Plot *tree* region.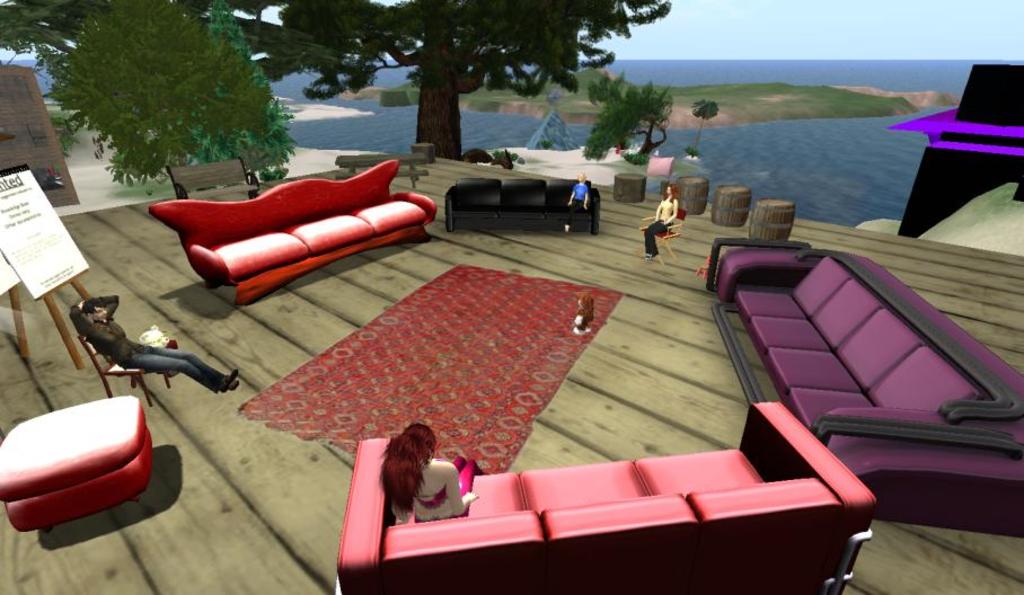
Plotted at region(690, 101, 721, 149).
